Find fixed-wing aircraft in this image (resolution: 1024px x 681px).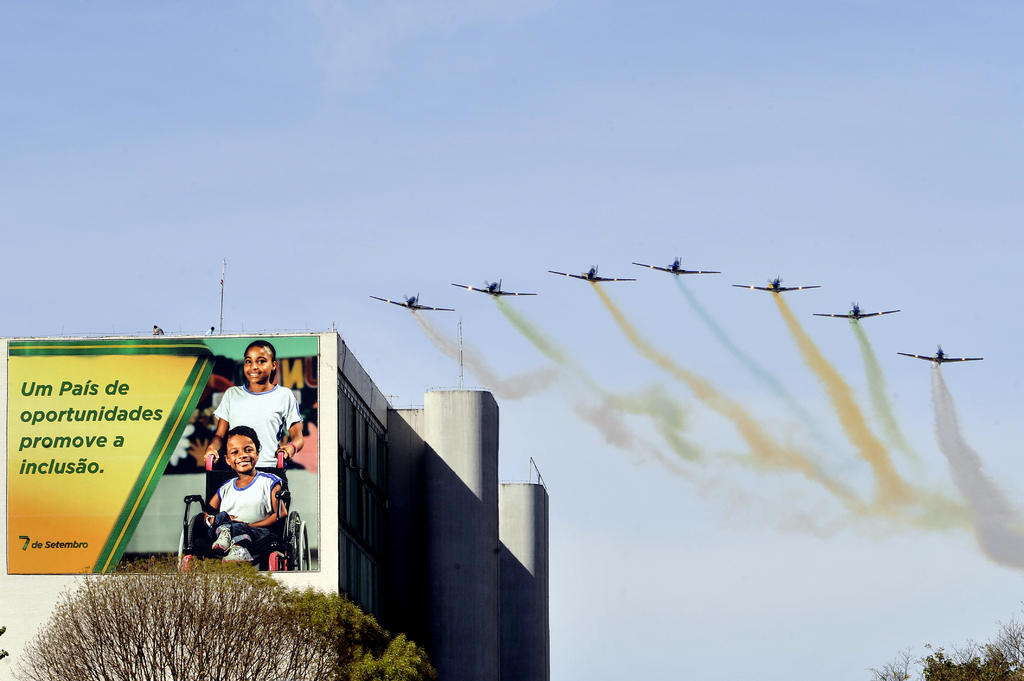
808/303/902/321.
